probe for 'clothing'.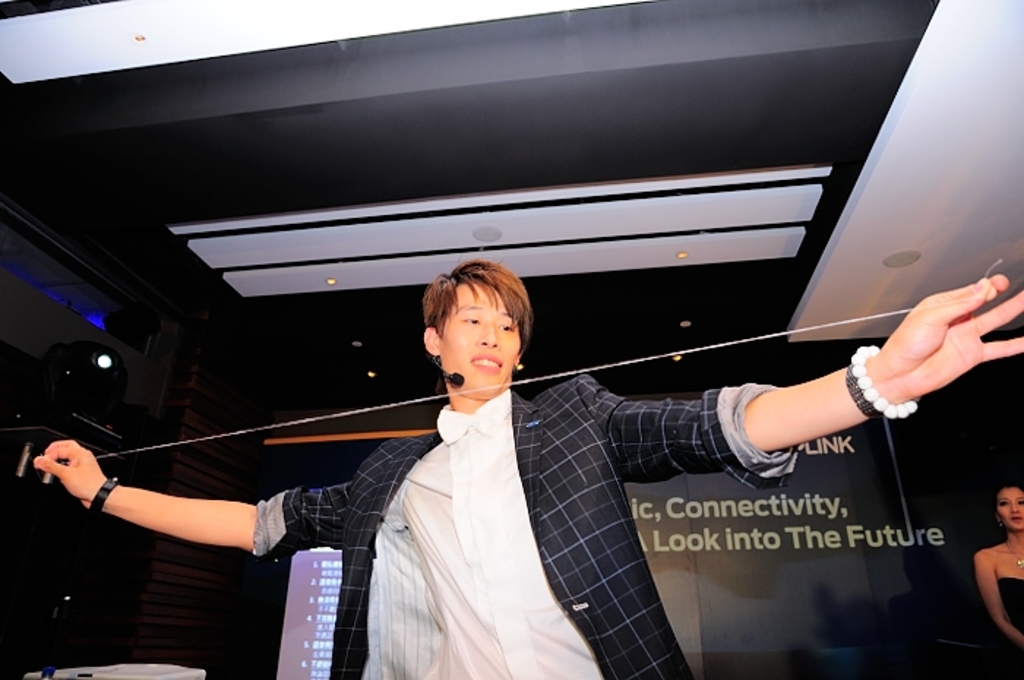
Probe result: 998:576:1023:679.
